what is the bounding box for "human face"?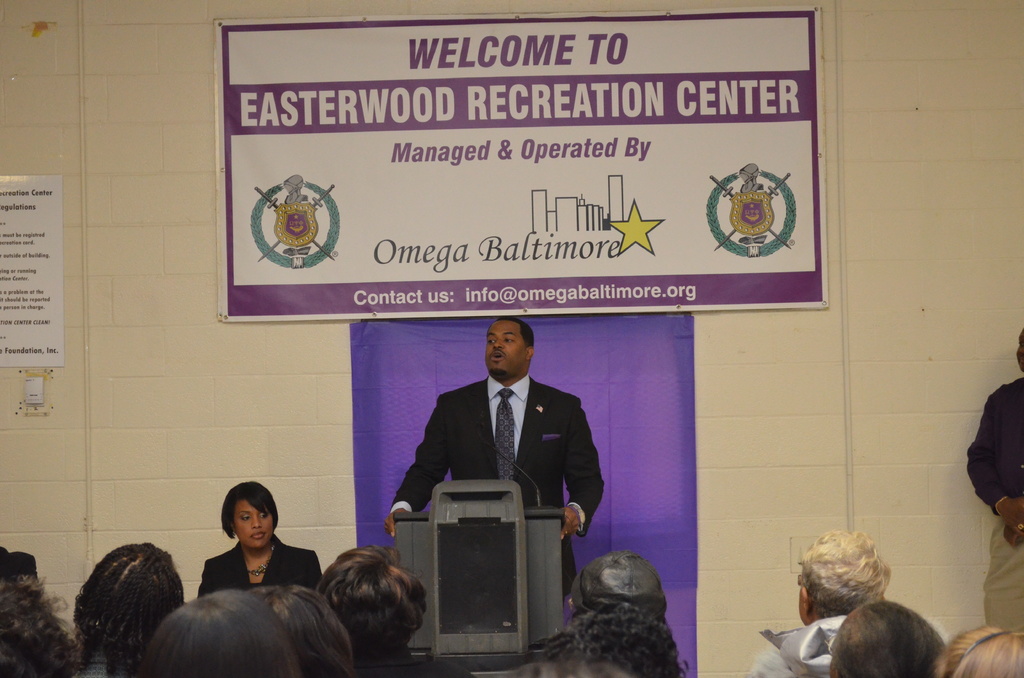
{"x1": 484, "y1": 316, "x2": 521, "y2": 378}.
